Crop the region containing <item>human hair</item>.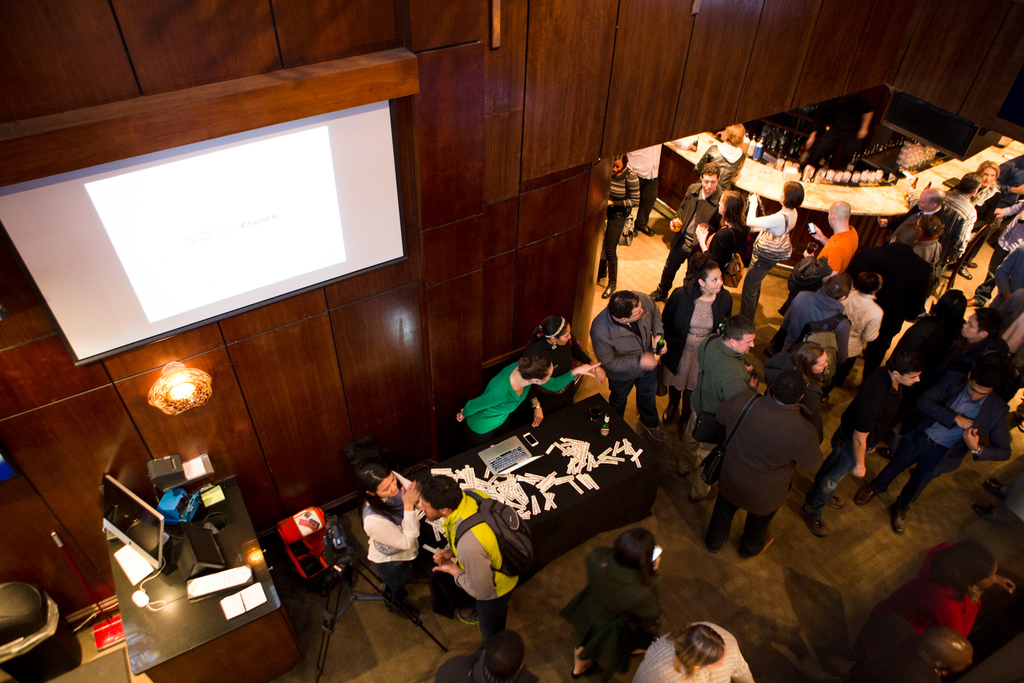
Crop region: select_region(795, 344, 824, 370).
